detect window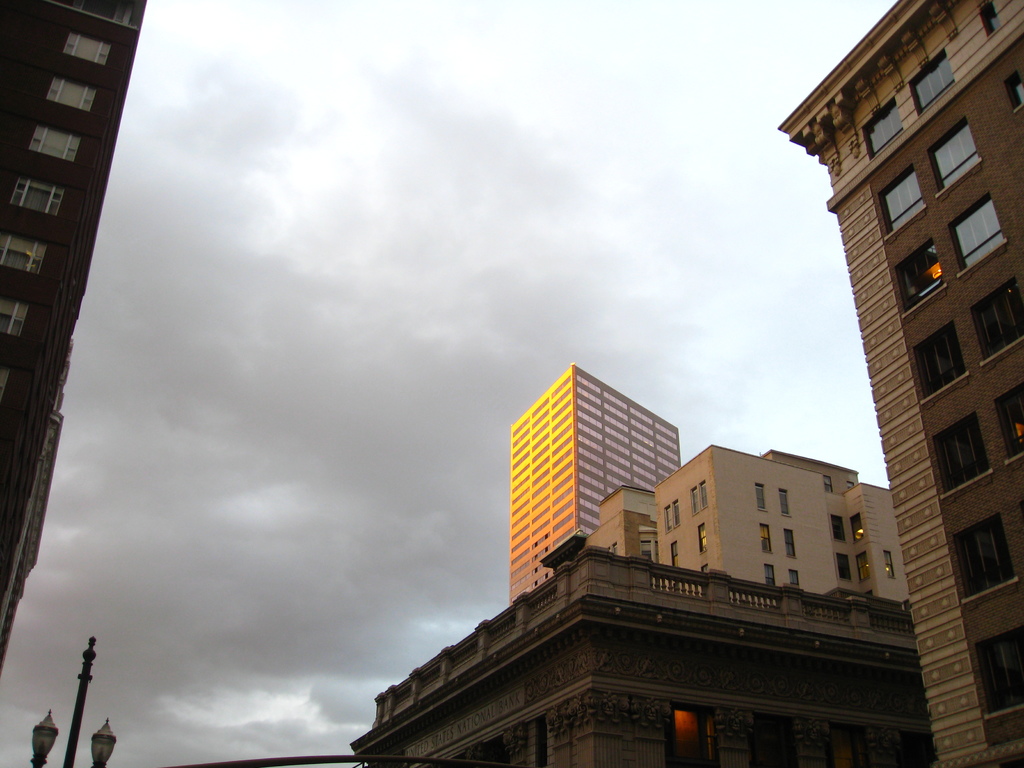
x1=977 y1=626 x2=1023 y2=724
